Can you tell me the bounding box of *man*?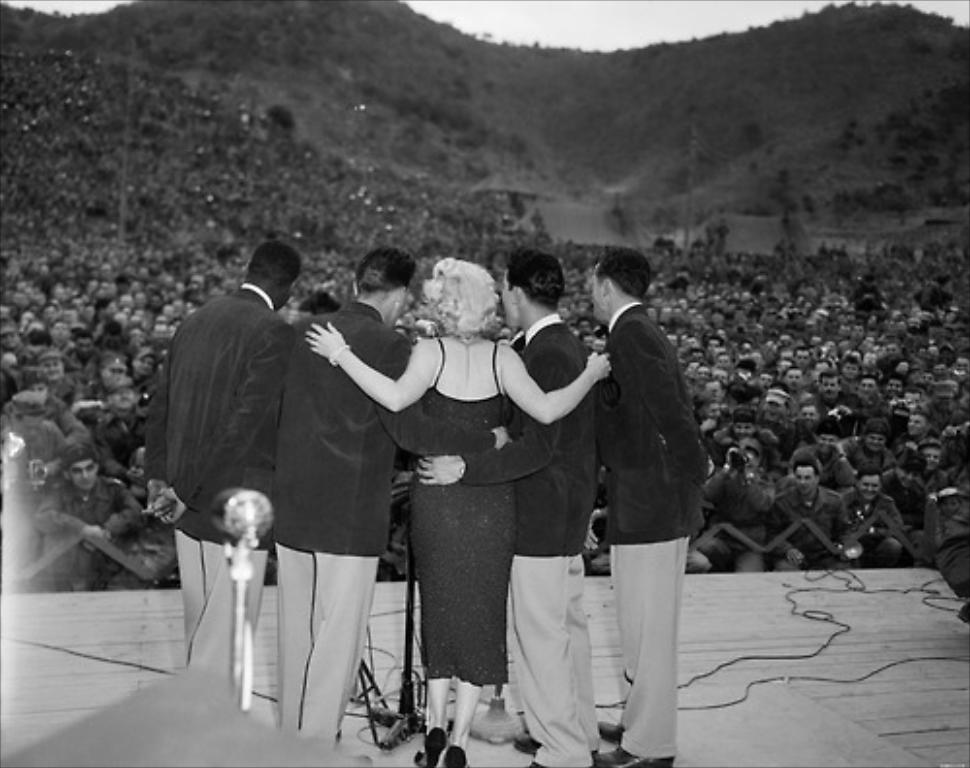
x1=0, y1=386, x2=68, y2=502.
